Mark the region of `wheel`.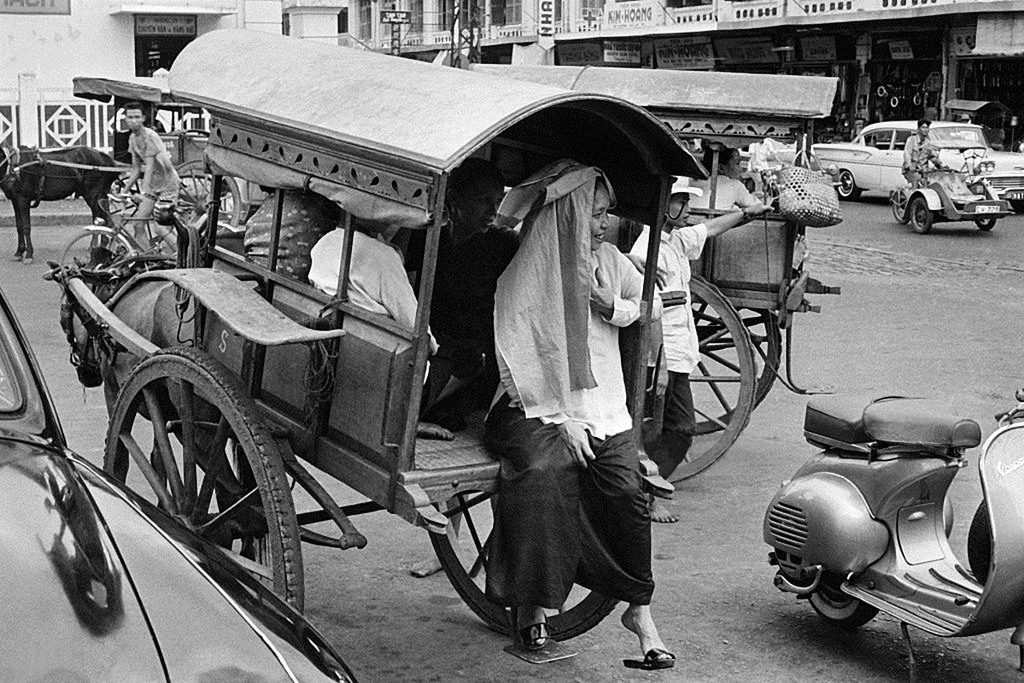
Region: <box>664,268,755,484</box>.
